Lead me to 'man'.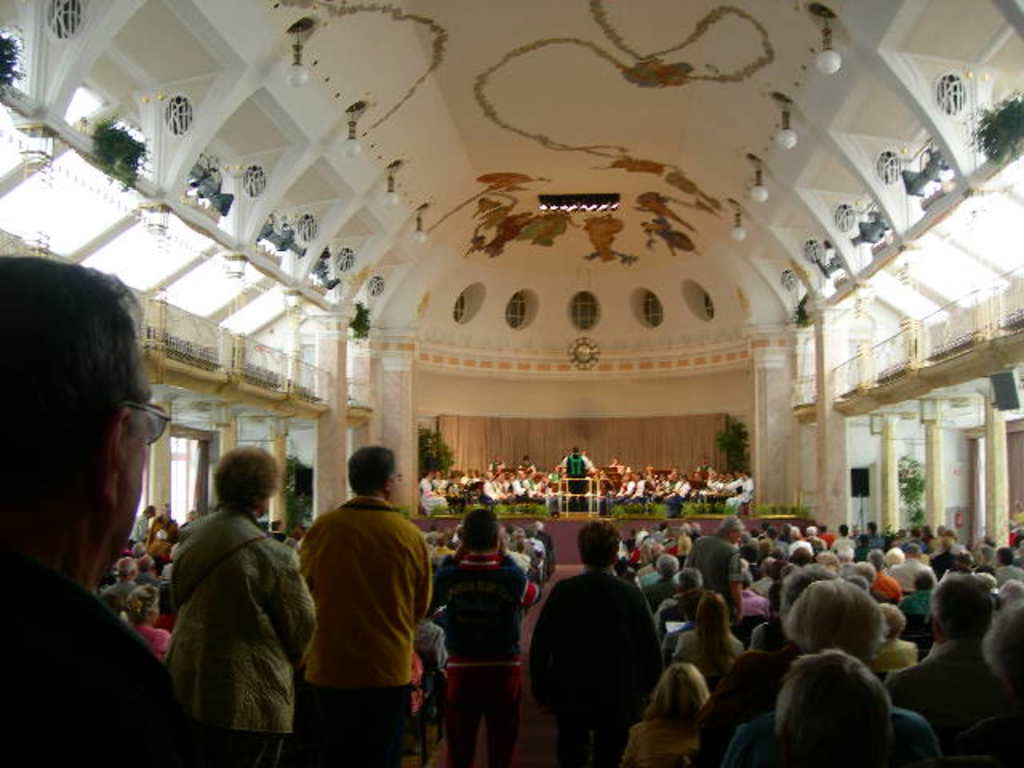
Lead to 520, 517, 669, 766.
